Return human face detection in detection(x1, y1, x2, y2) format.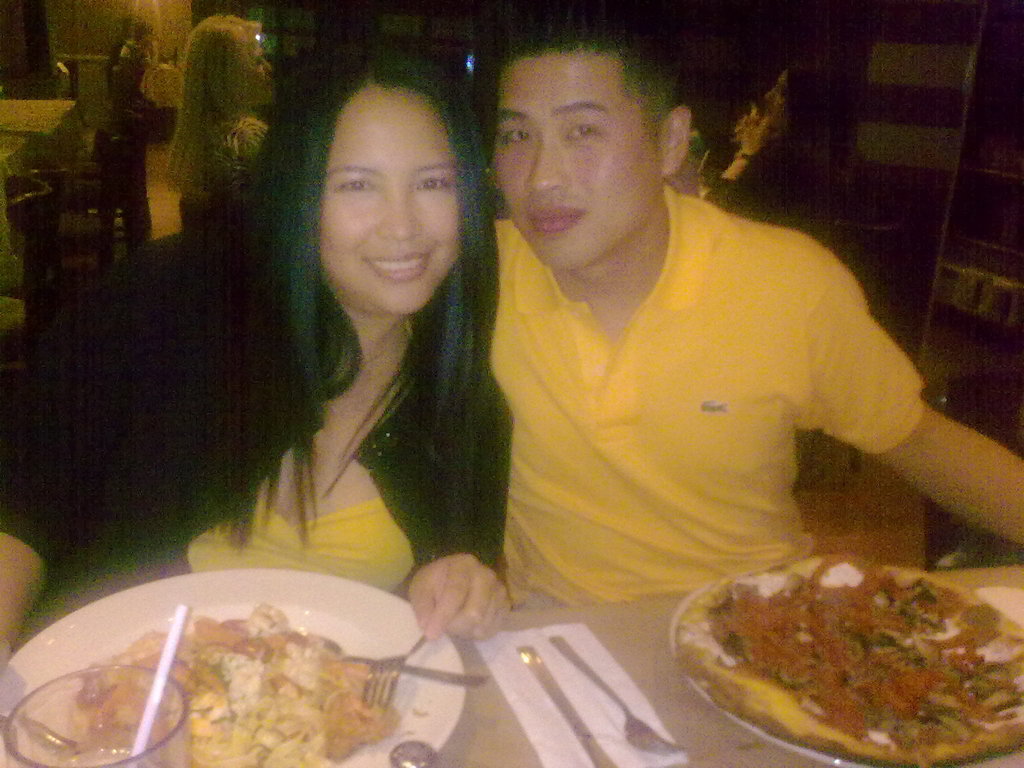
detection(318, 103, 454, 315).
